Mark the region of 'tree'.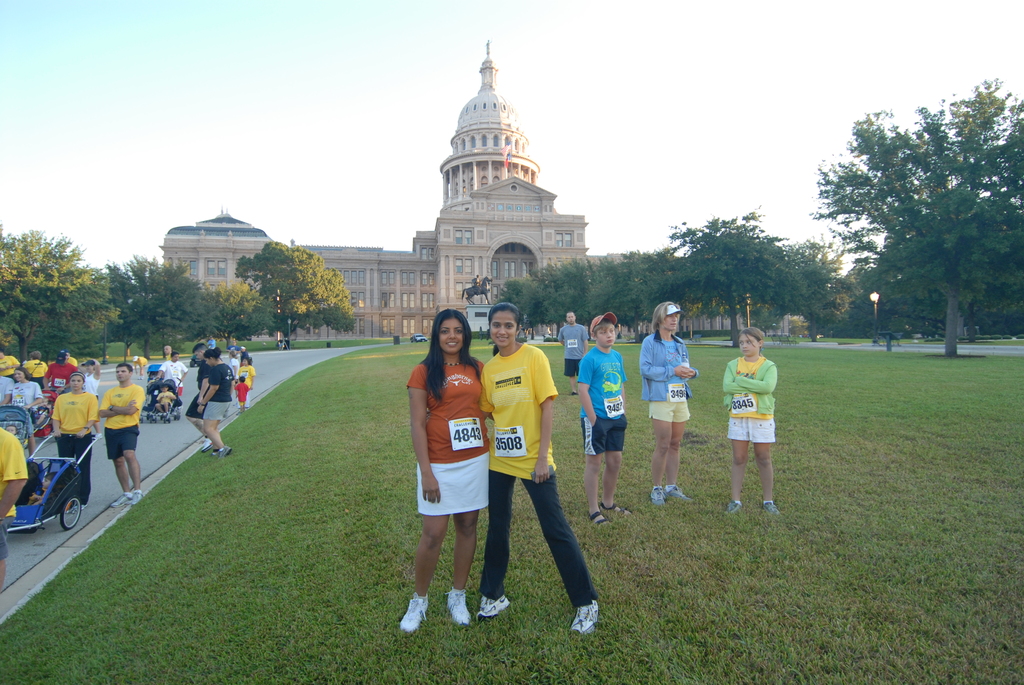
Region: 774:315:820:346.
